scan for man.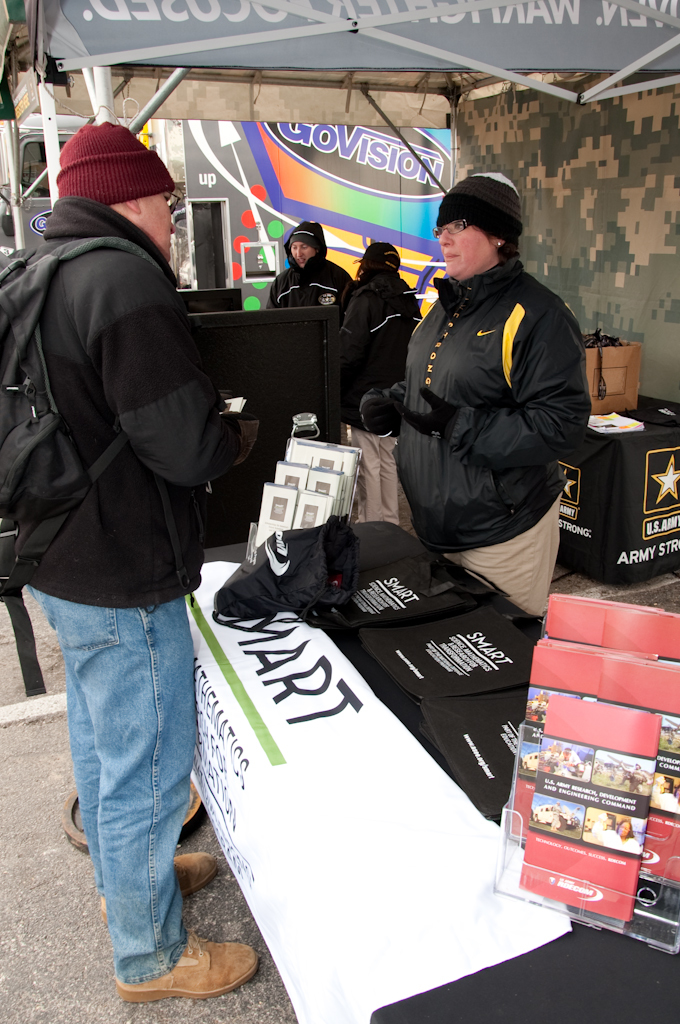
Scan result: bbox=[12, 79, 271, 968].
